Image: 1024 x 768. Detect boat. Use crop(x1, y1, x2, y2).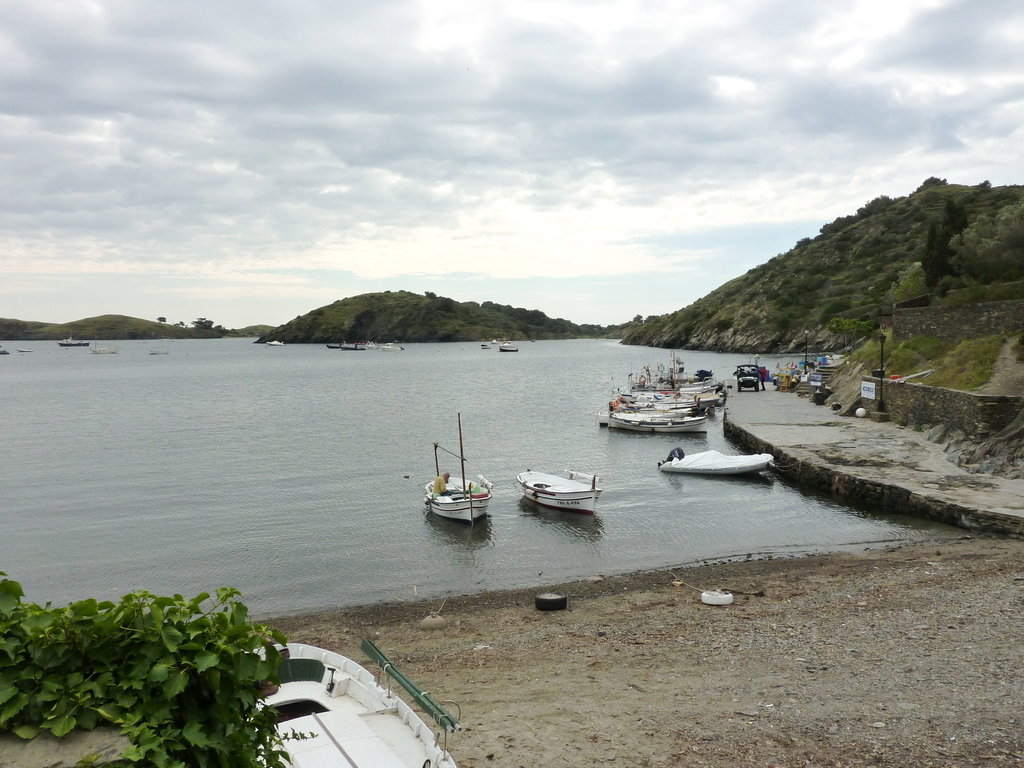
crop(514, 455, 599, 513).
